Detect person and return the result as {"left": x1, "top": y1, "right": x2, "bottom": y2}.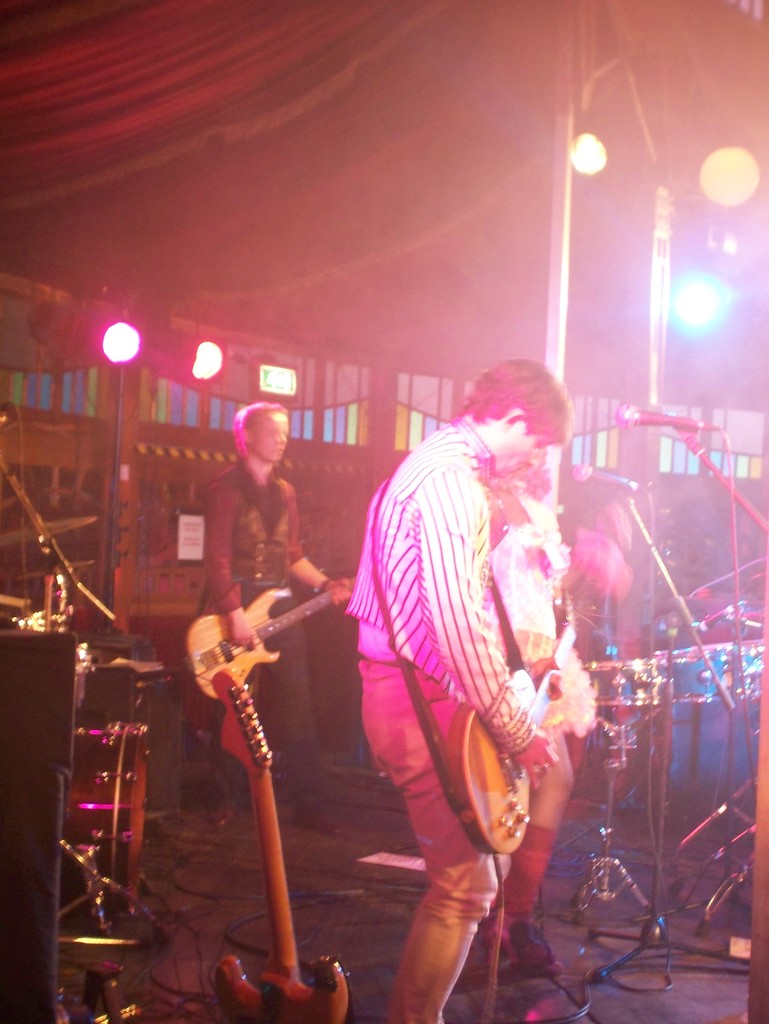
{"left": 353, "top": 333, "right": 589, "bottom": 1015}.
